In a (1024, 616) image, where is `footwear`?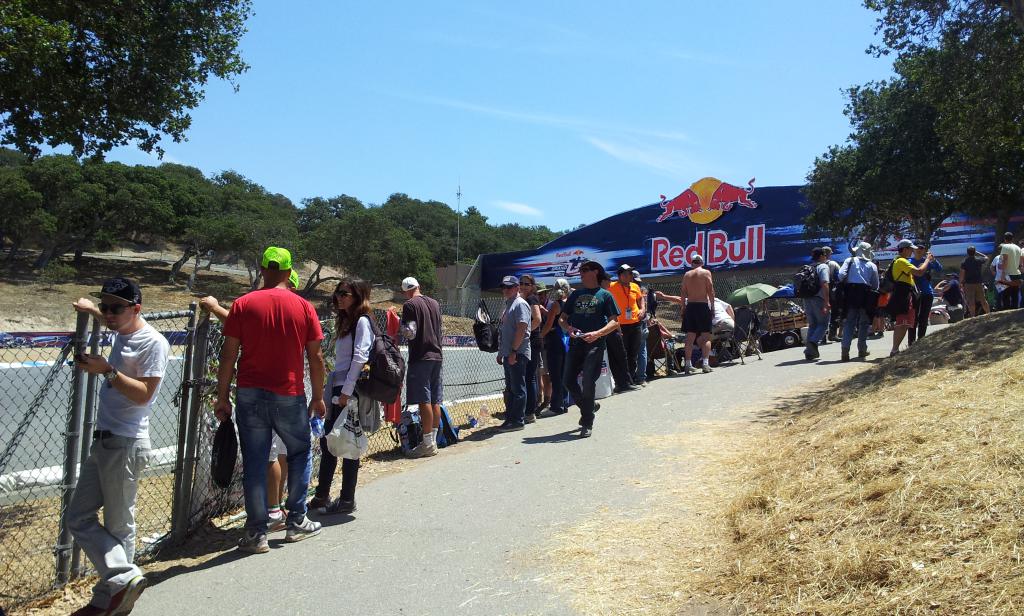
pyautogui.locateOnScreen(639, 380, 646, 386).
